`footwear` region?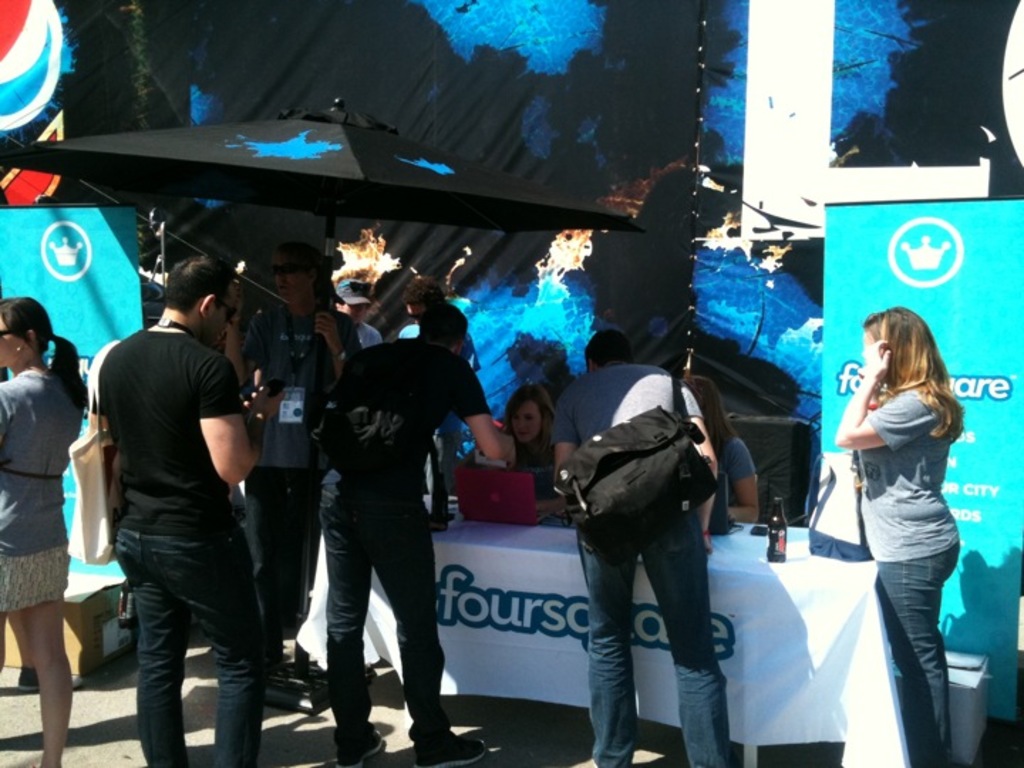
x1=411 y1=731 x2=485 y2=767
